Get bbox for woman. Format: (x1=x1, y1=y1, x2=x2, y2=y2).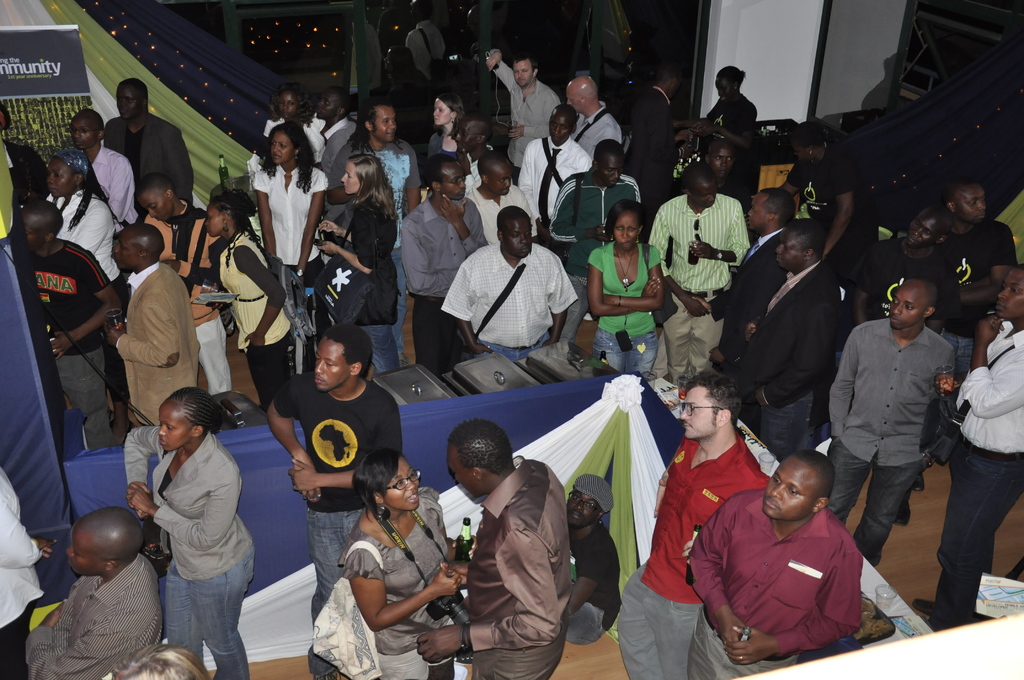
(x1=261, y1=83, x2=326, y2=170).
